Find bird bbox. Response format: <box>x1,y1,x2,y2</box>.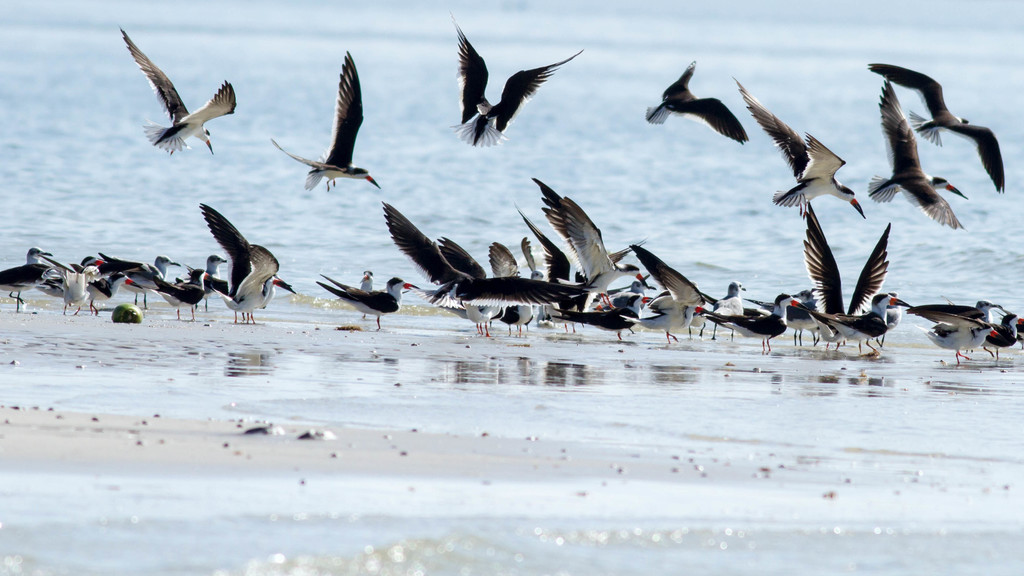
<box>158,263,222,312</box>.
